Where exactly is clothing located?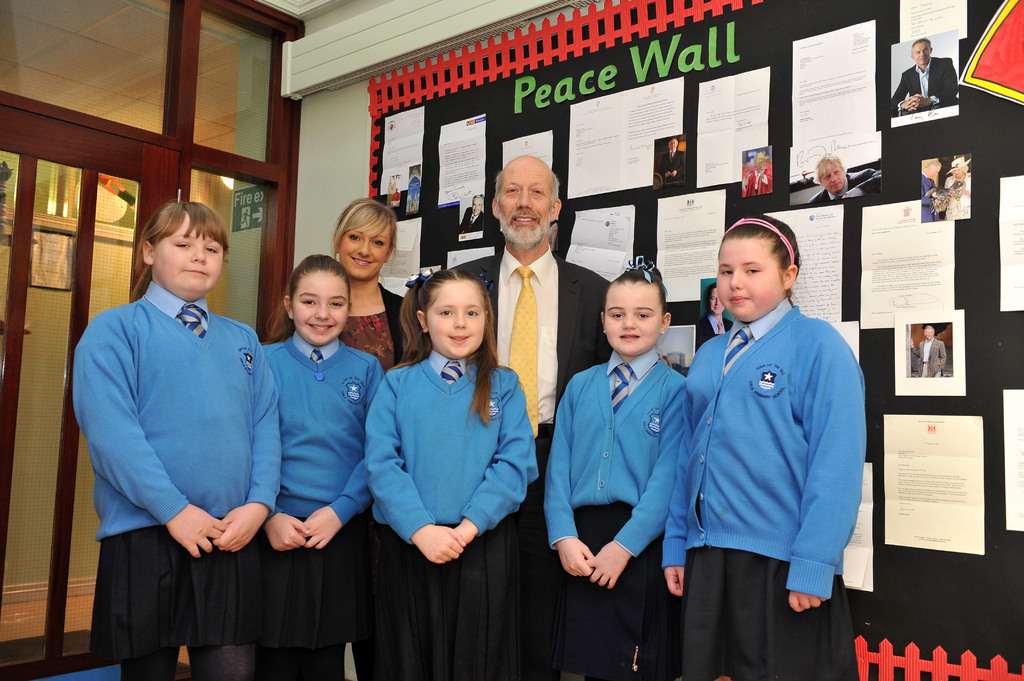
Its bounding box is l=913, t=174, r=947, b=228.
